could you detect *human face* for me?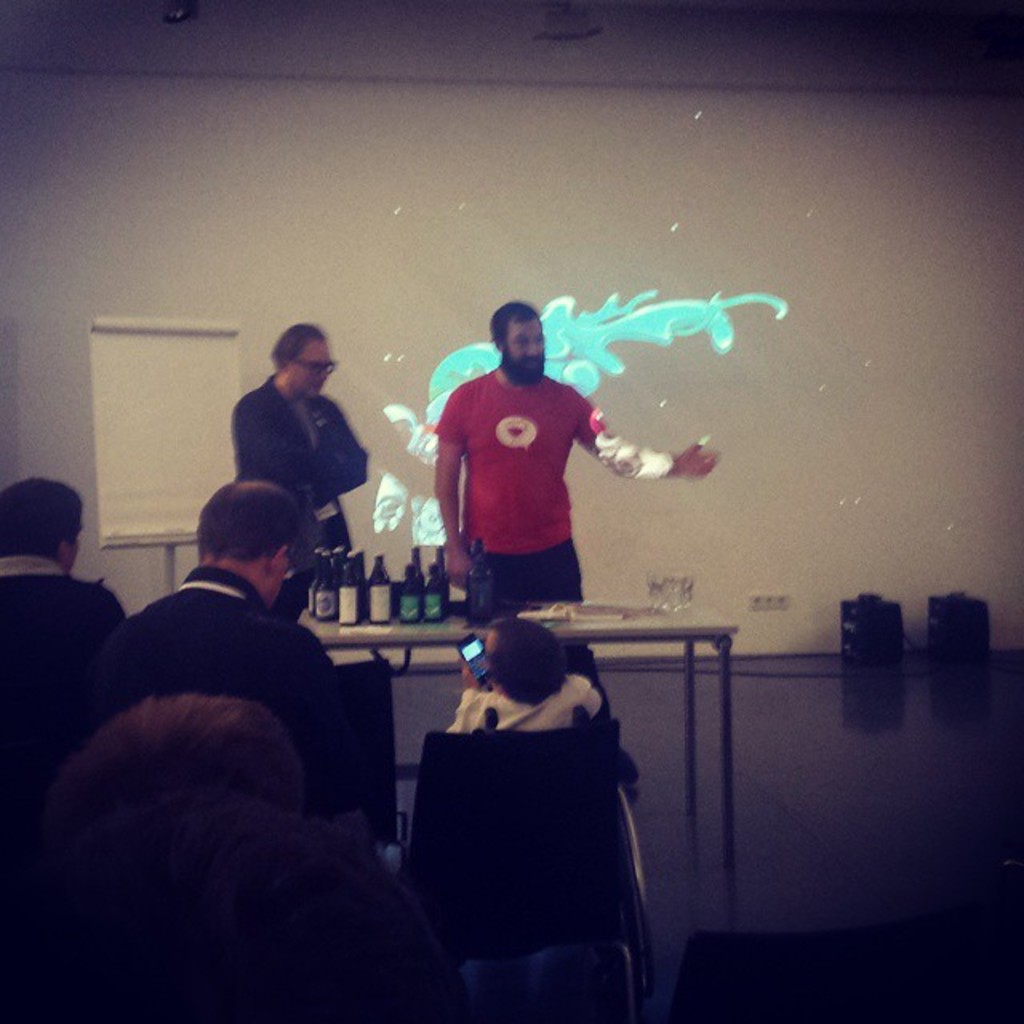
Detection result: [x1=293, y1=333, x2=326, y2=402].
